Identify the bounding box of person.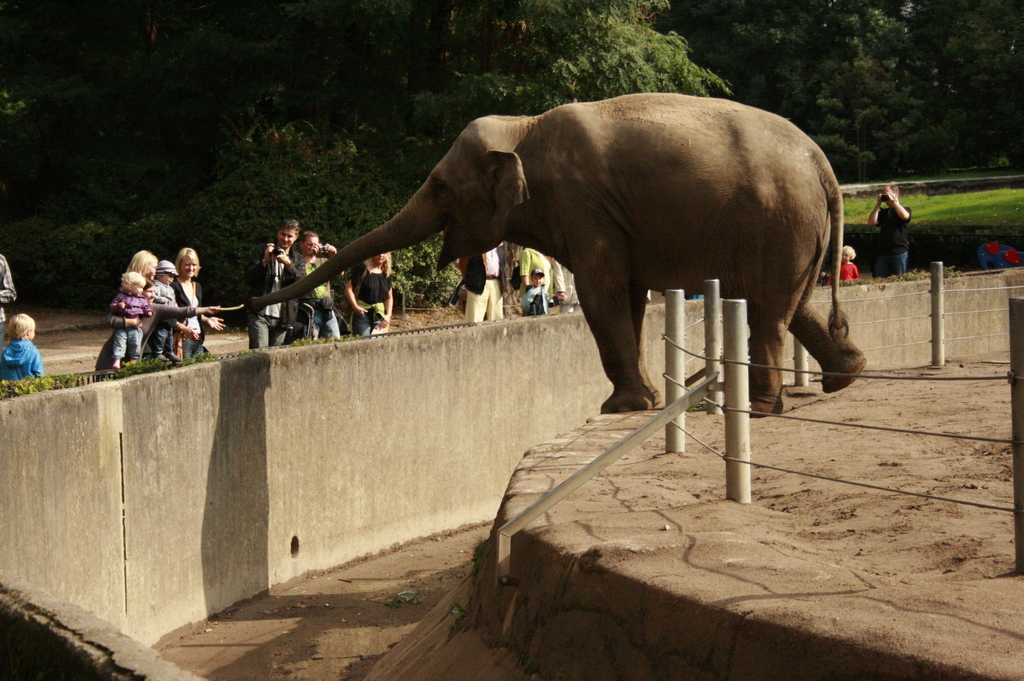
<box>99,241,208,367</box>.
